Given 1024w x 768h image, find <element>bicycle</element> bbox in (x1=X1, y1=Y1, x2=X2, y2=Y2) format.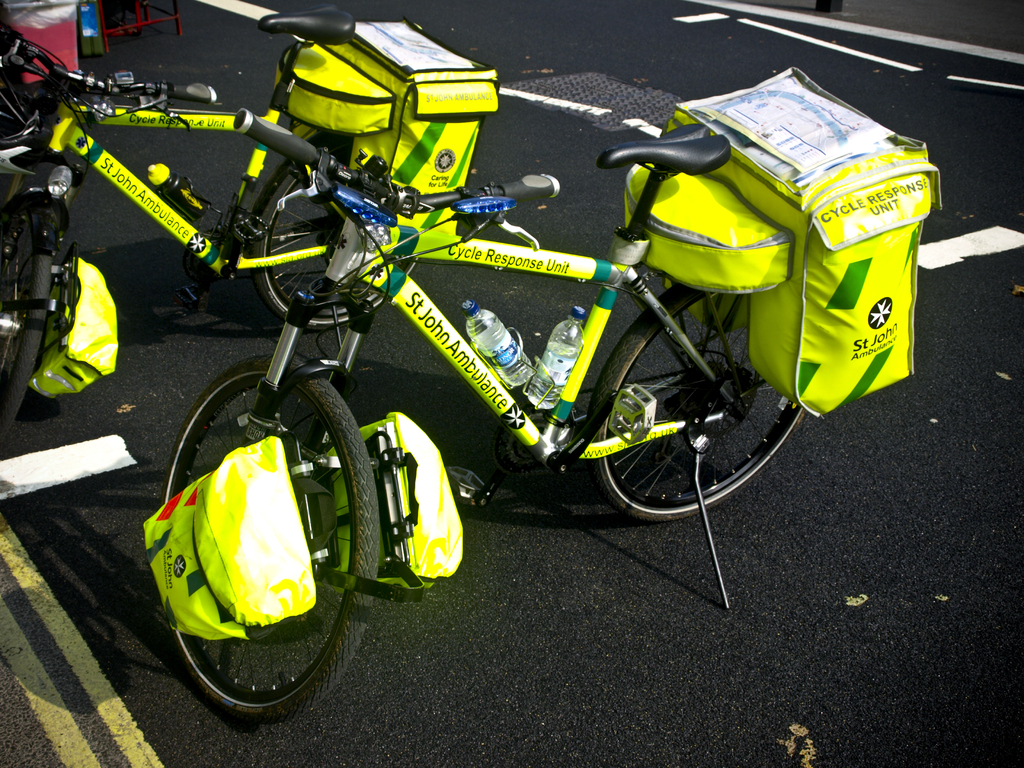
(x1=0, y1=3, x2=424, y2=456).
